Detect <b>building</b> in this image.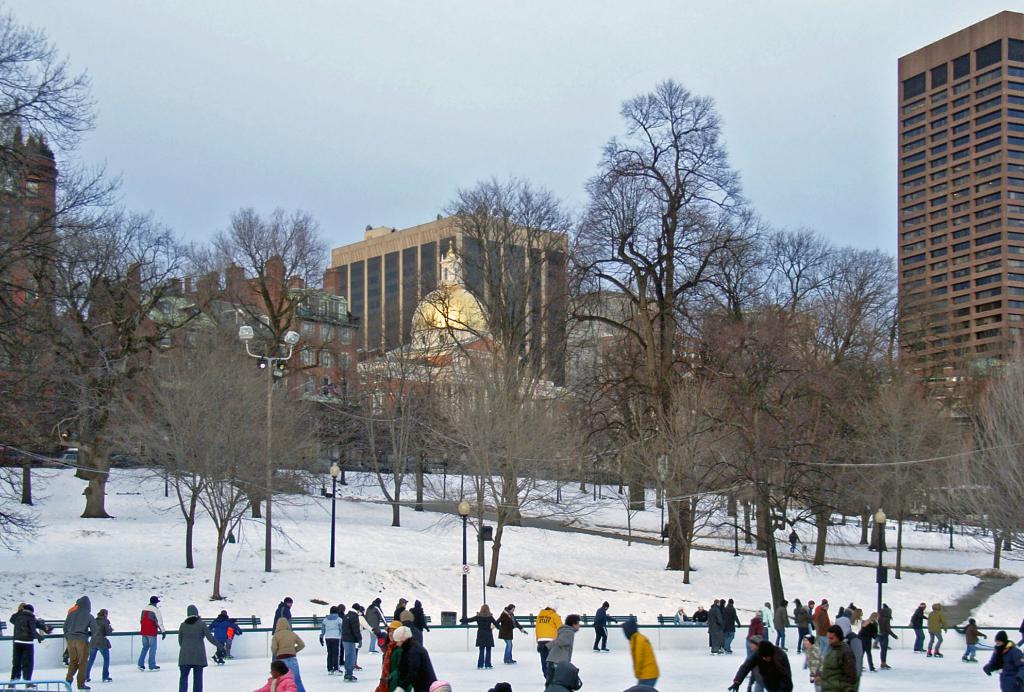
Detection: (x1=330, y1=203, x2=573, y2=393).
